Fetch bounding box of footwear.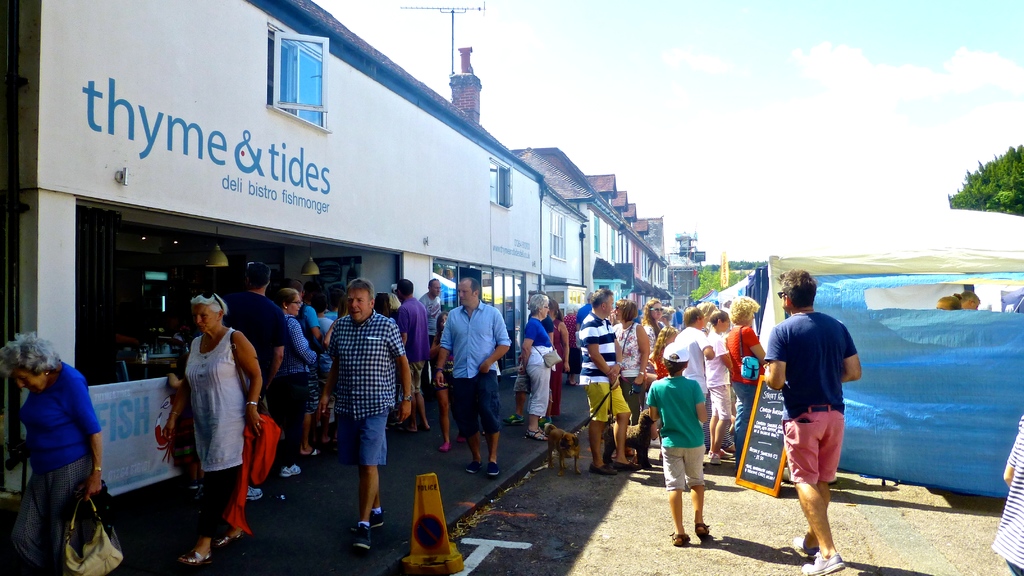
Bbox: <box>351,521,372,555</box>.
